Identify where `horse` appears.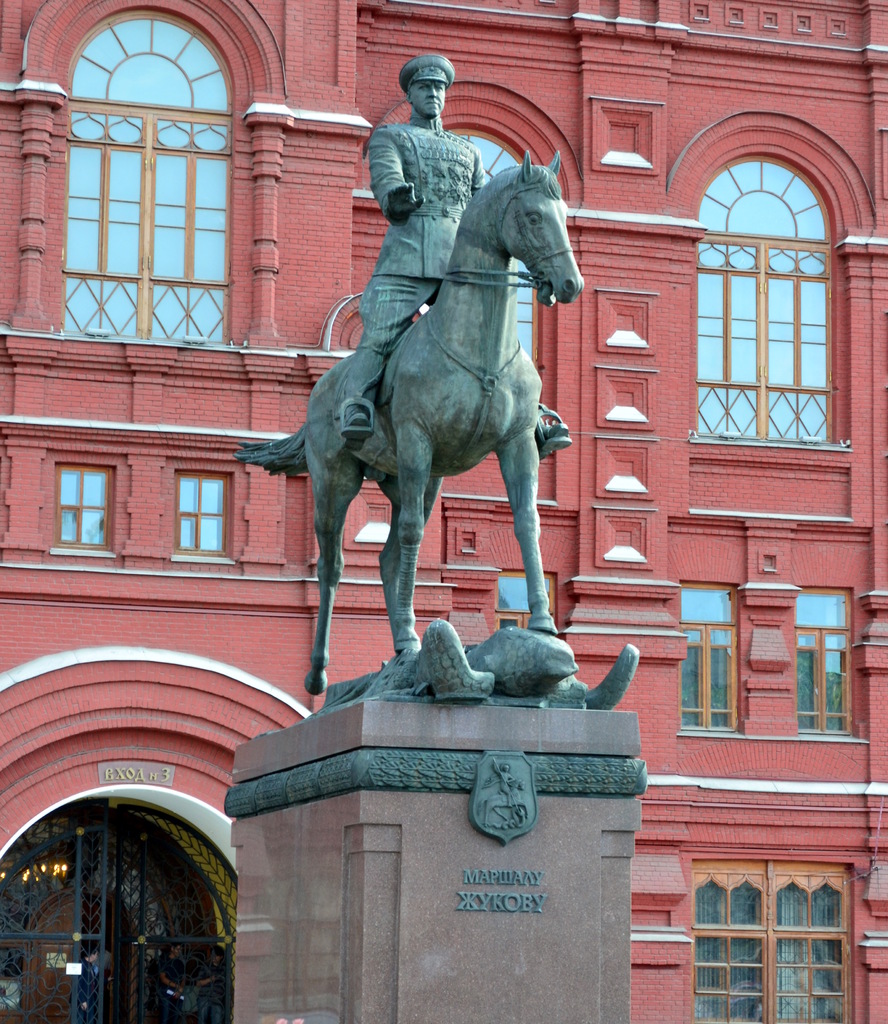
Appears at <box>230,147,590,699</box>.
